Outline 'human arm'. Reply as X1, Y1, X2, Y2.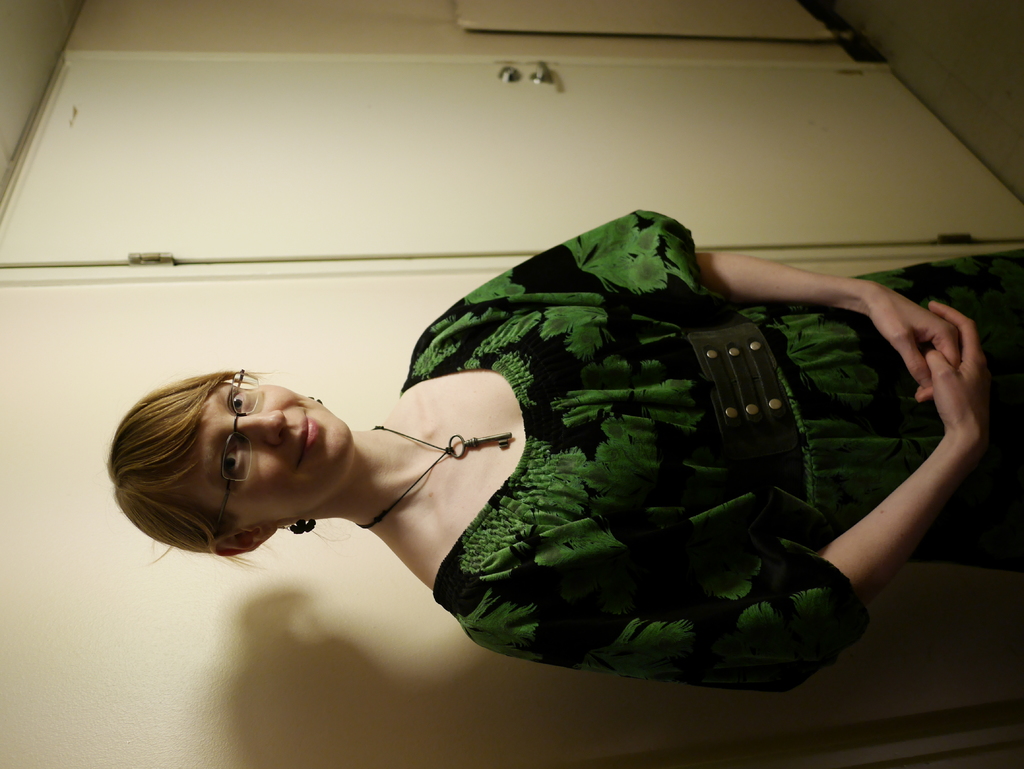
414, 248, 961, 412.
